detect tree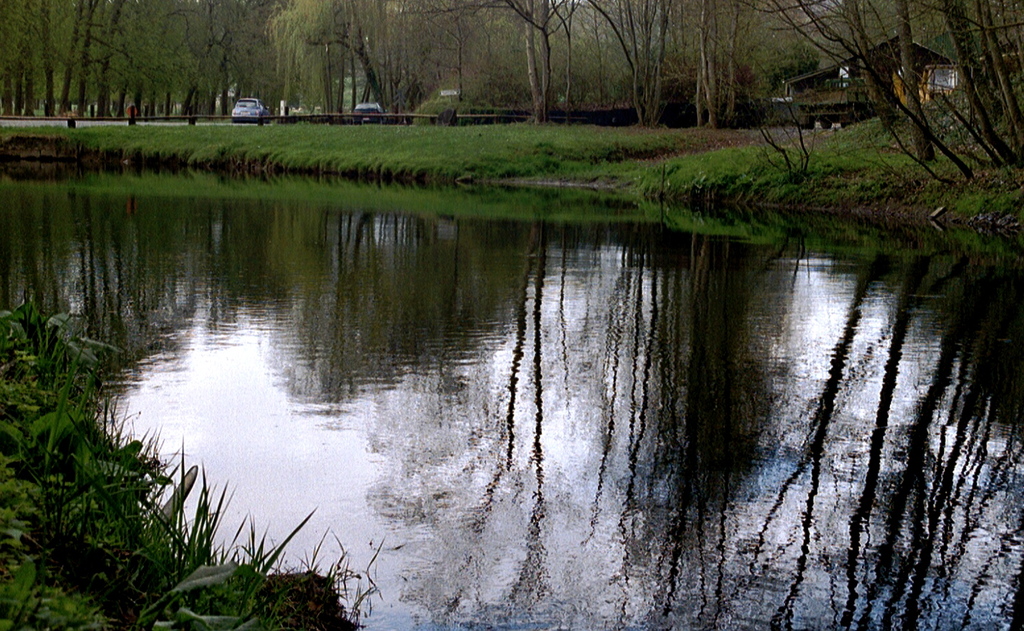
bbox(146, 0, 210, 108)
